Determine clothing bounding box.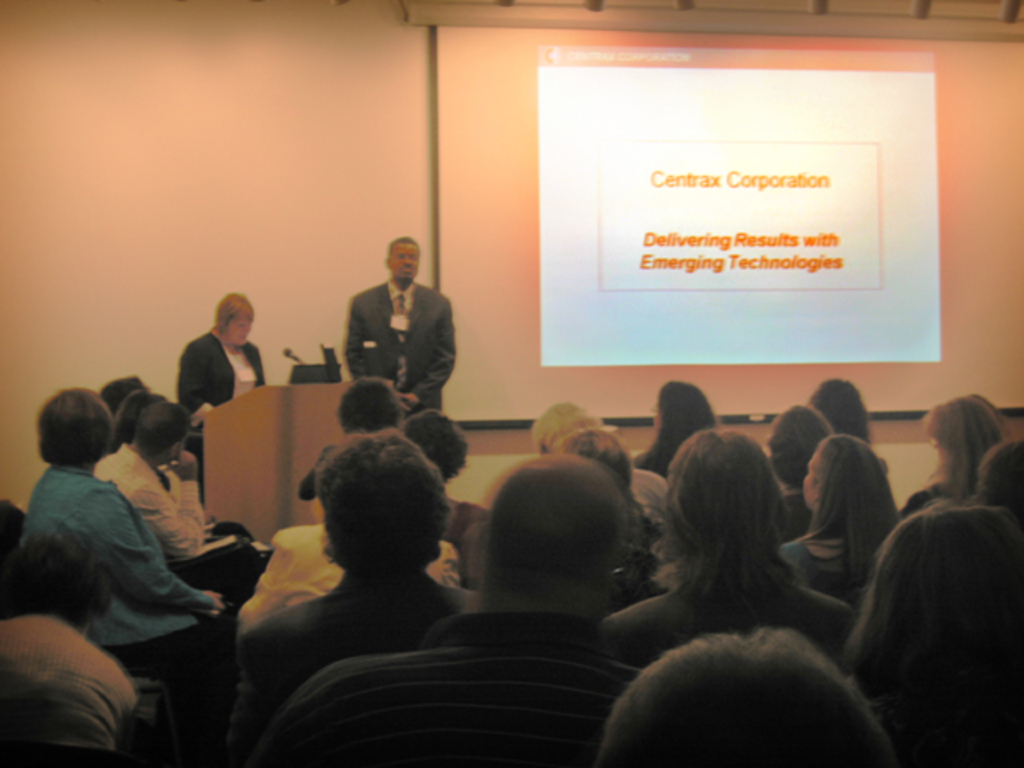
Determined: pyautogui.locateOnScreen(181, 324, 265, 440).
